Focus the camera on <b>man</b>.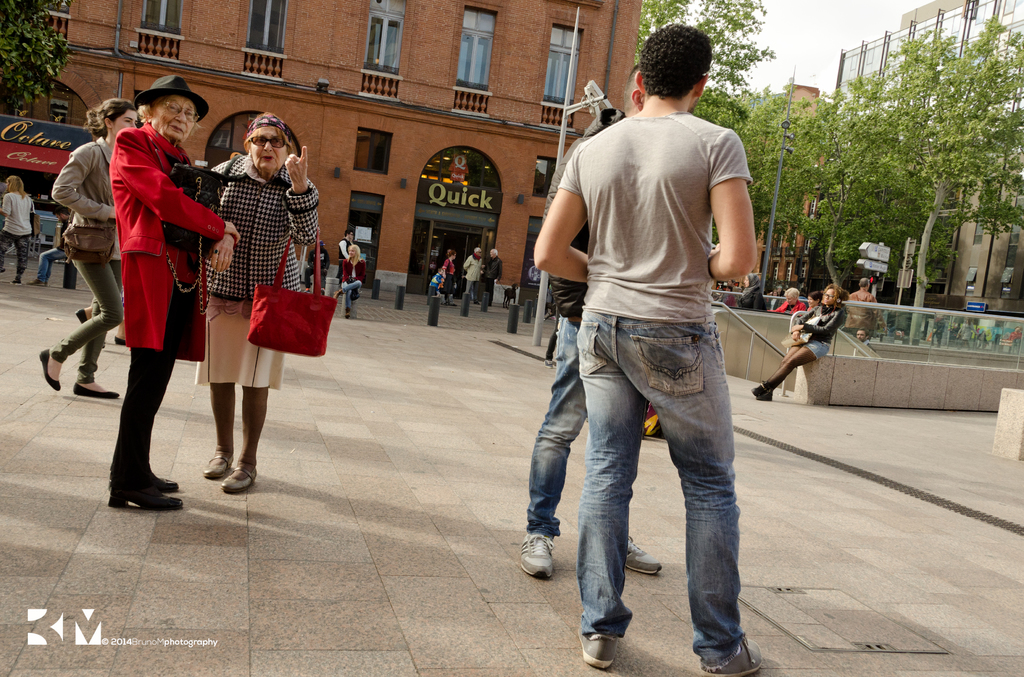
Focus region: [x1=775, y1=286, x2=785, y2=306].
